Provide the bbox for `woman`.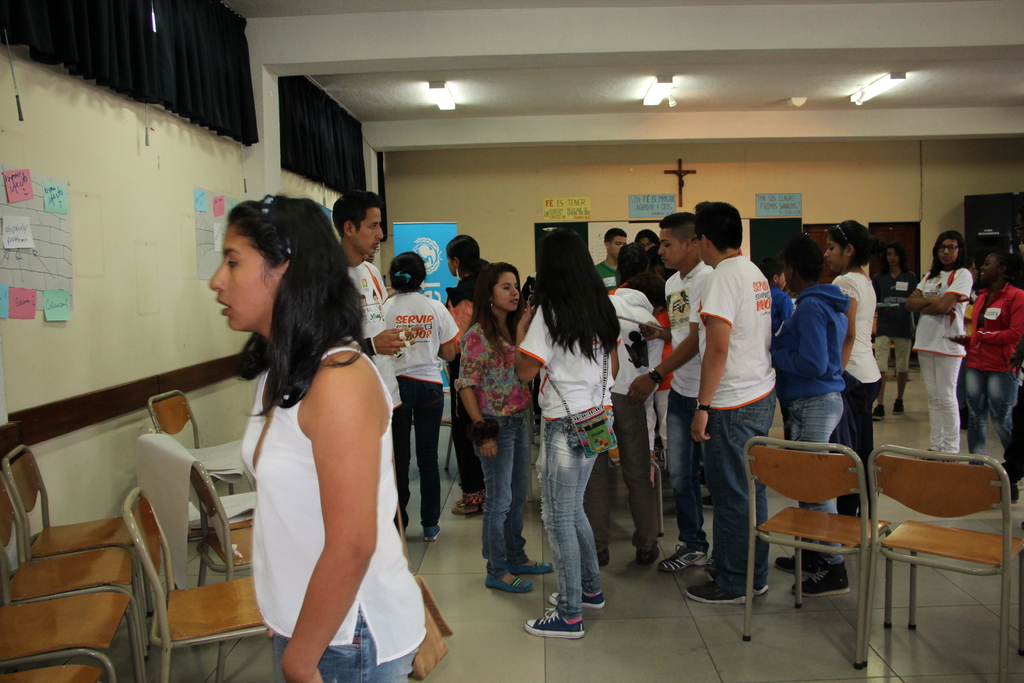
bbox(965, 245, 1023, 493).
